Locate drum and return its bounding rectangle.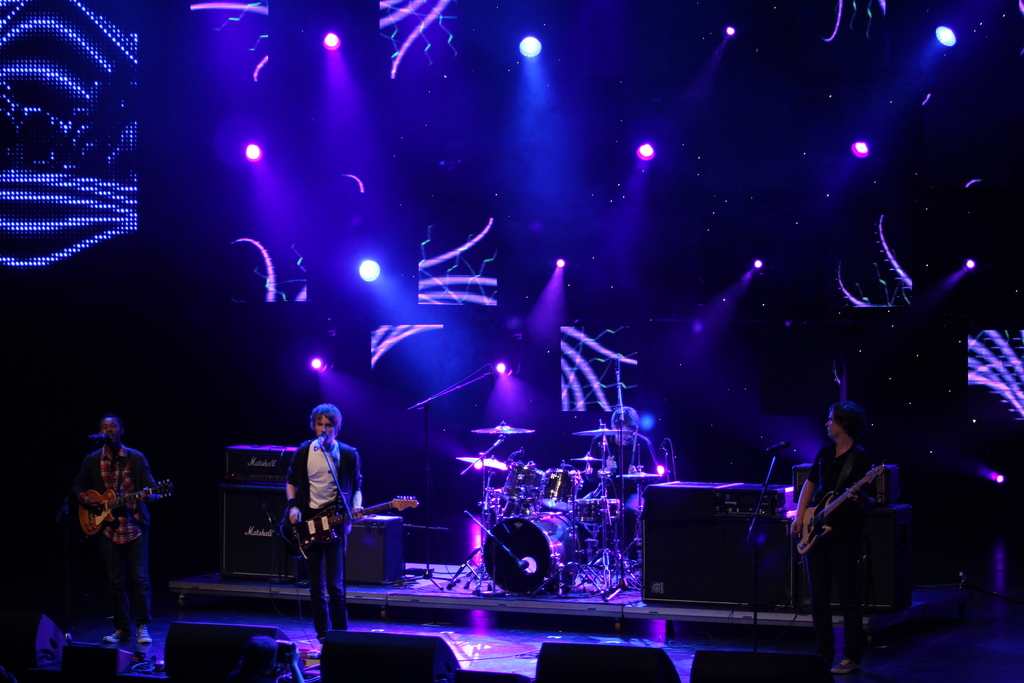
579/498/596/525.
